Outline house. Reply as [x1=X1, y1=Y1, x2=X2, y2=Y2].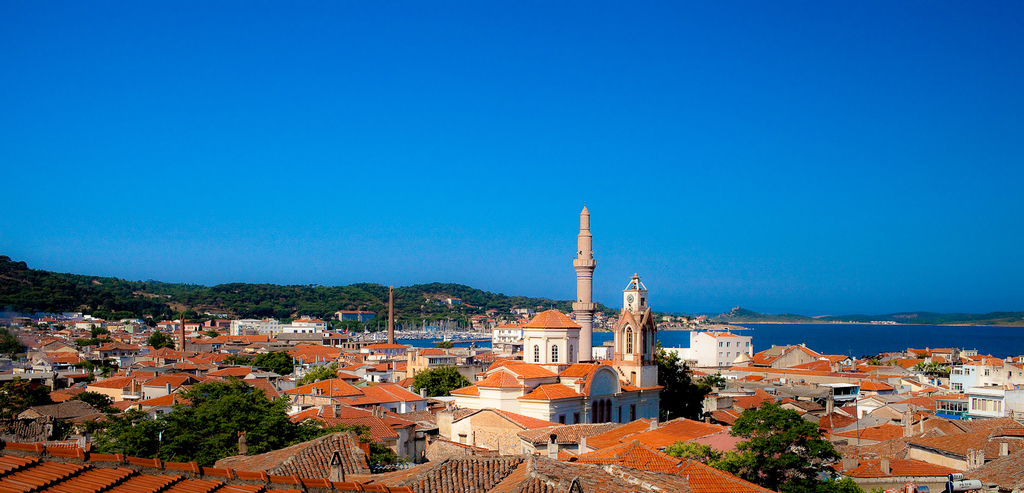
[x1=0, y1=448, x2=412, y2=492].
